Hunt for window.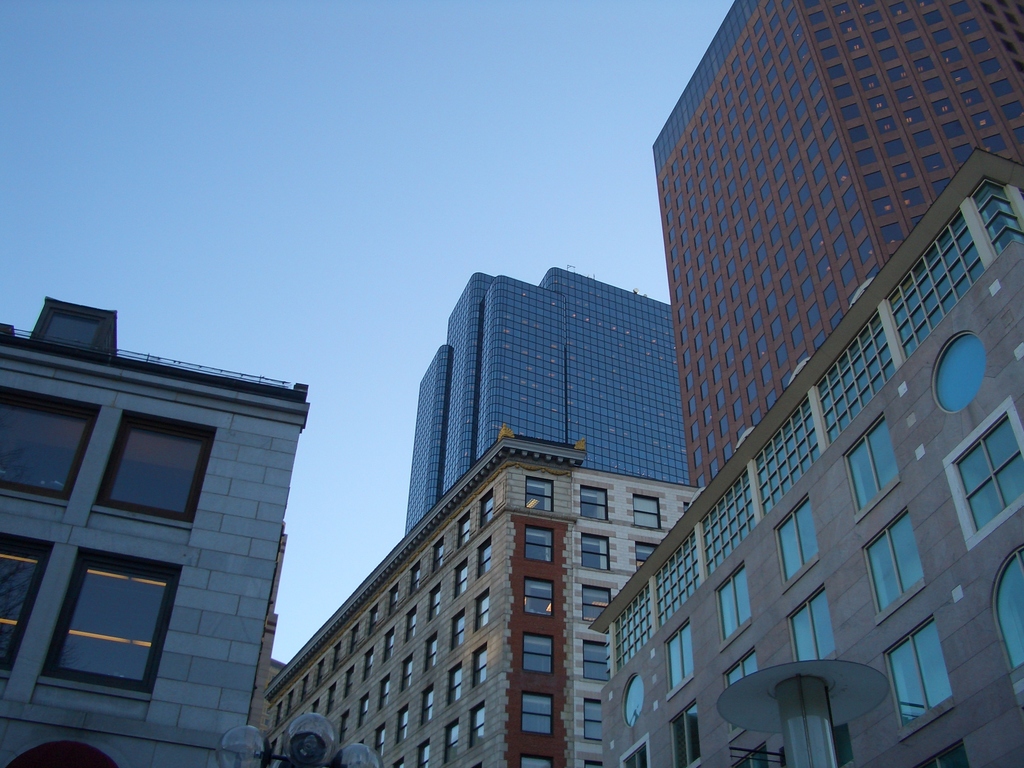
Hunted down at <bbox>400, 648, 419, 688</bbox>.
